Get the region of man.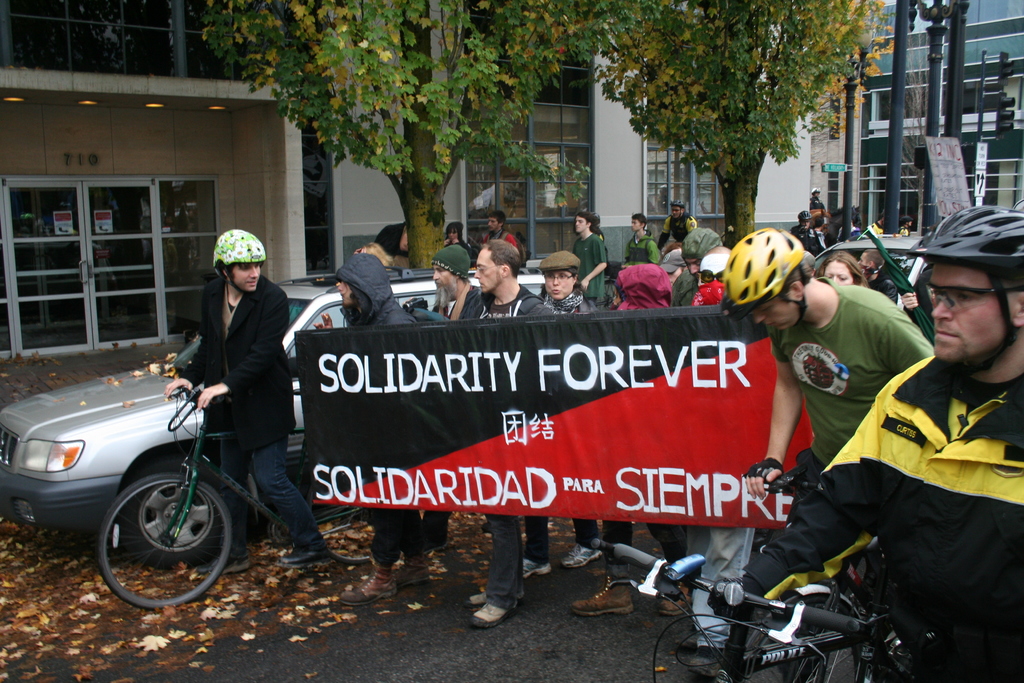
(x1=471, y1=236, x2=552, y2=630).
